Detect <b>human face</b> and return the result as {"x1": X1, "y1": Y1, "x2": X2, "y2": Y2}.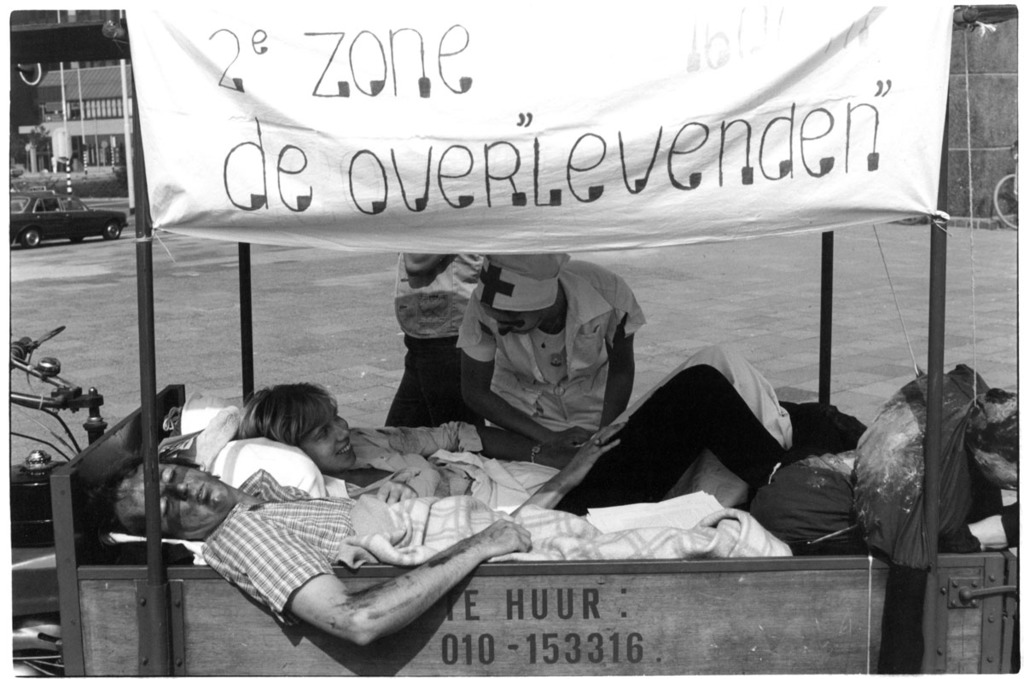
{"x1": 169, "y1": 468, "x2": 232, "y2": 530}.
